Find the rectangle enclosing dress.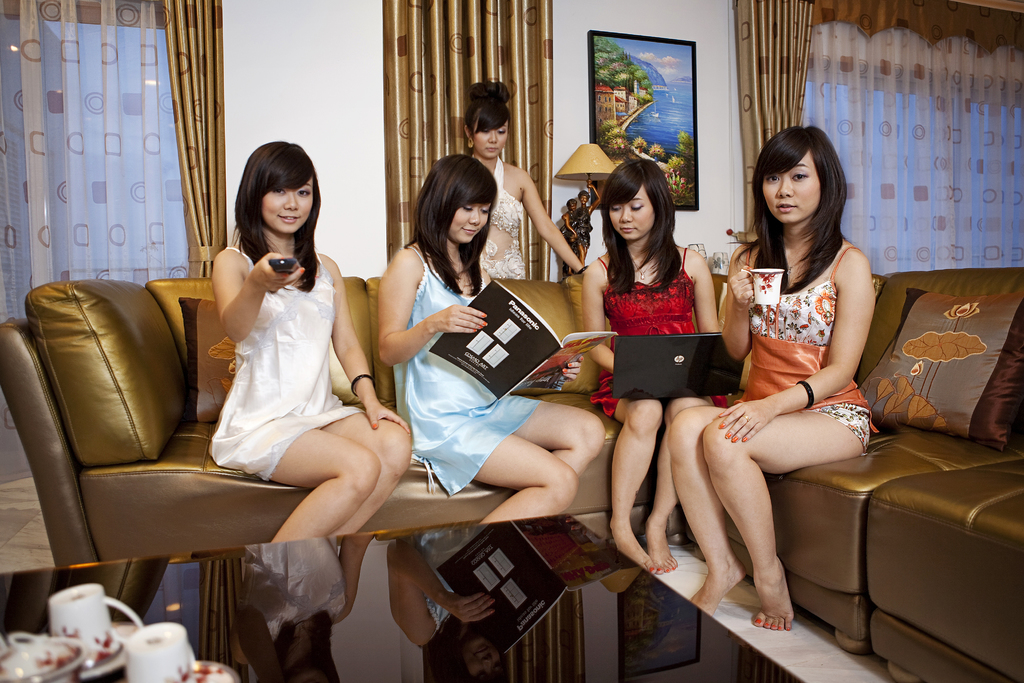
213, 233, 392, 475.
